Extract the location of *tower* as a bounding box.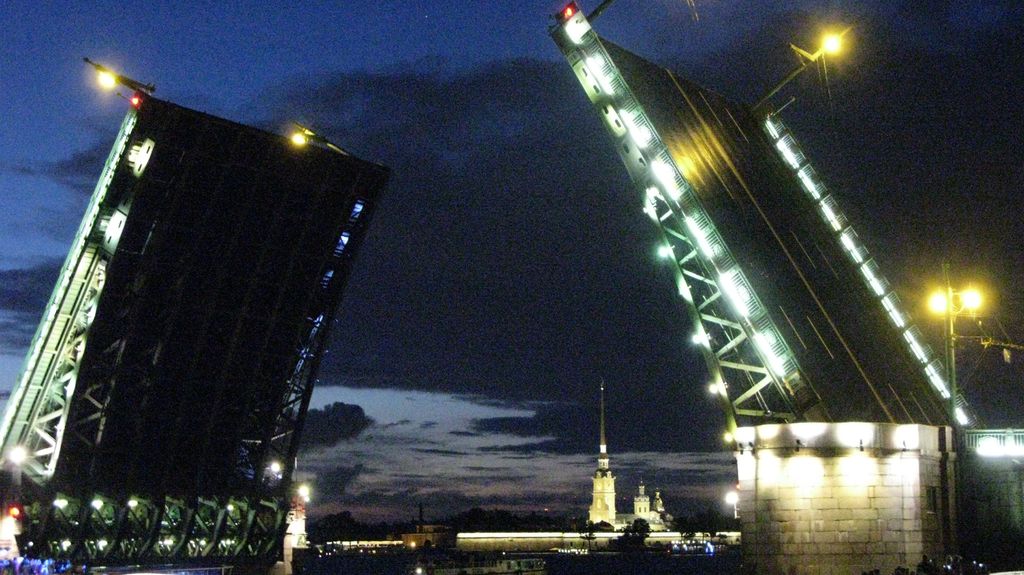
left=9, top=0, right=458, bottom=574.
